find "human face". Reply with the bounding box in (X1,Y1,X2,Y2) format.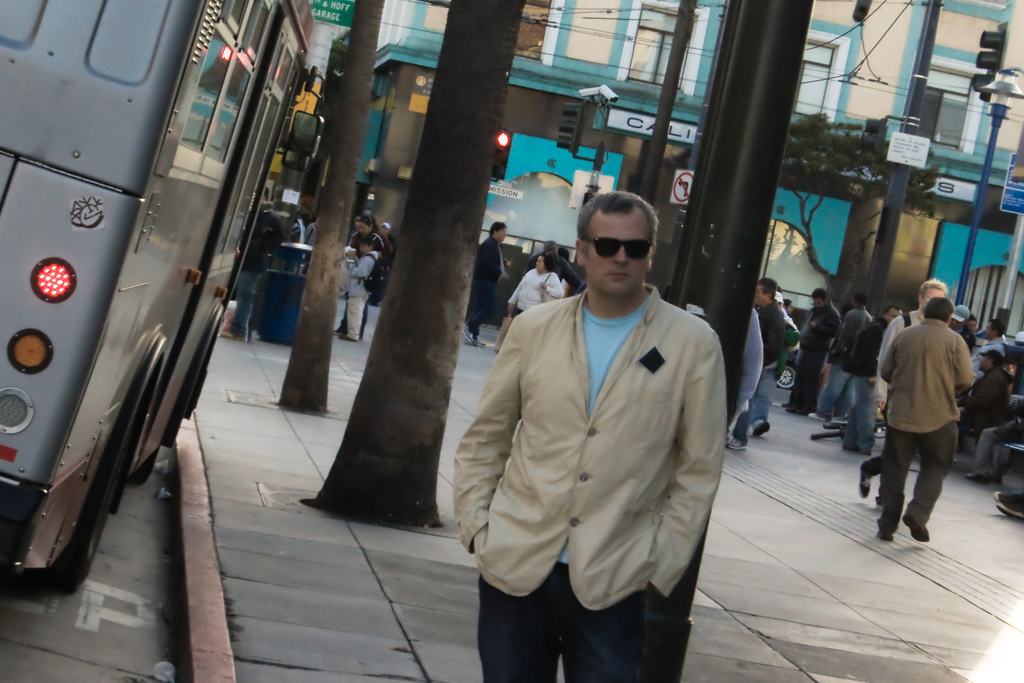
(752,287,765,306).
